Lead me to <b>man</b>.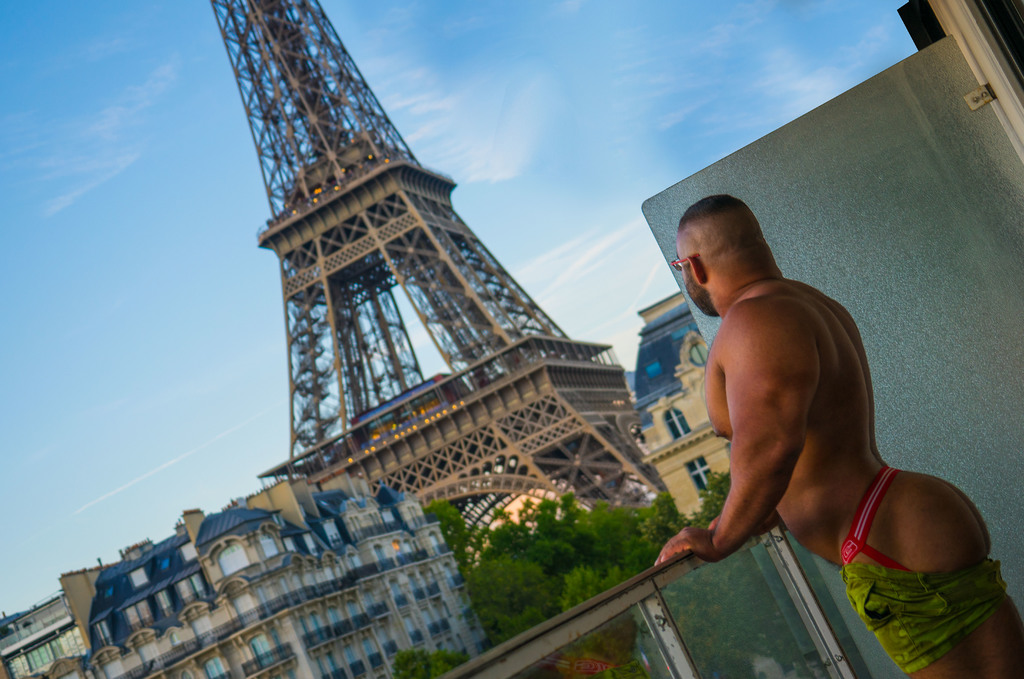
Lead to Rect(653, 195, 1023, 678).
